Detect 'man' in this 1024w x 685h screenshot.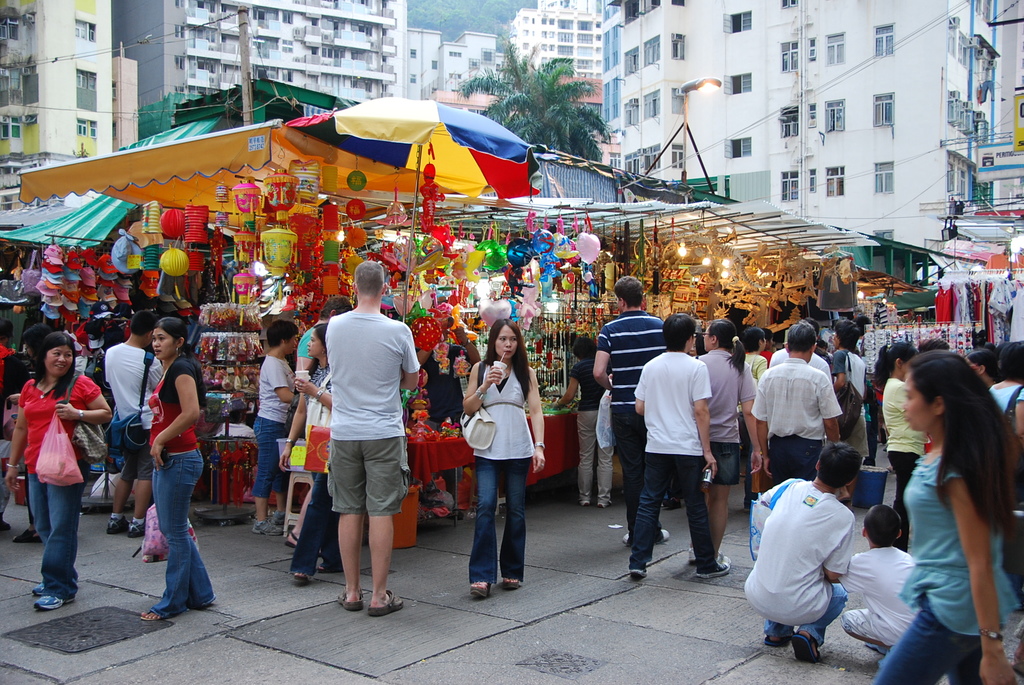
Detection: Rect(107, 313, 165, 540).
